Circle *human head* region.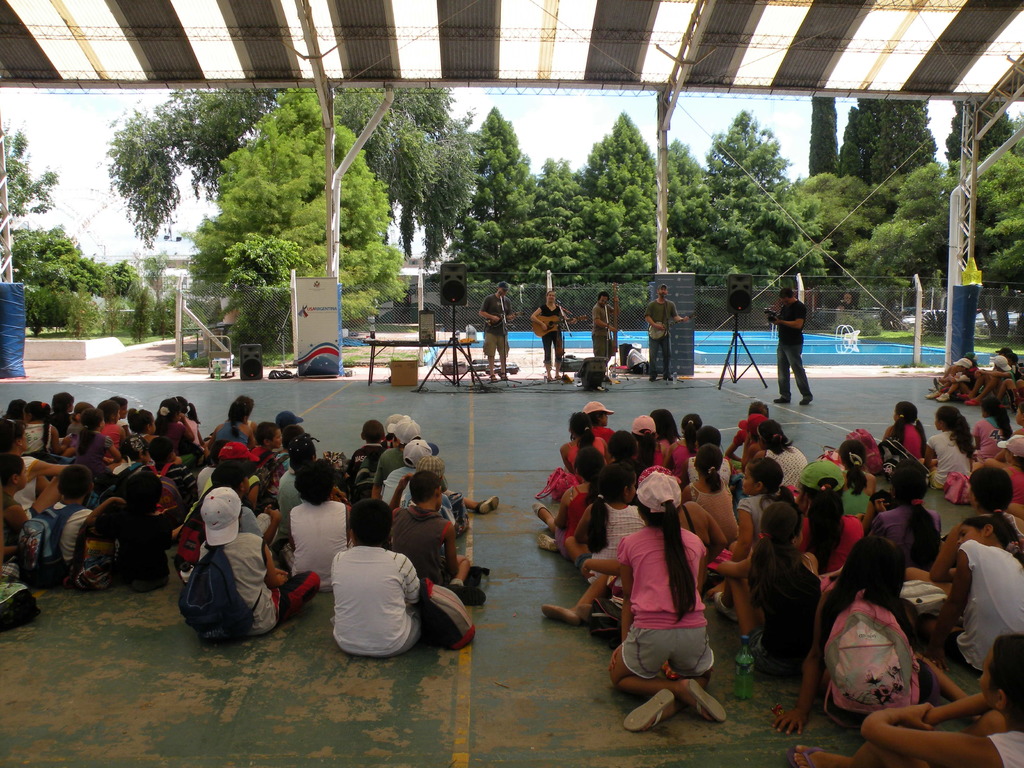
Region: (898, 403, 919, 422).
